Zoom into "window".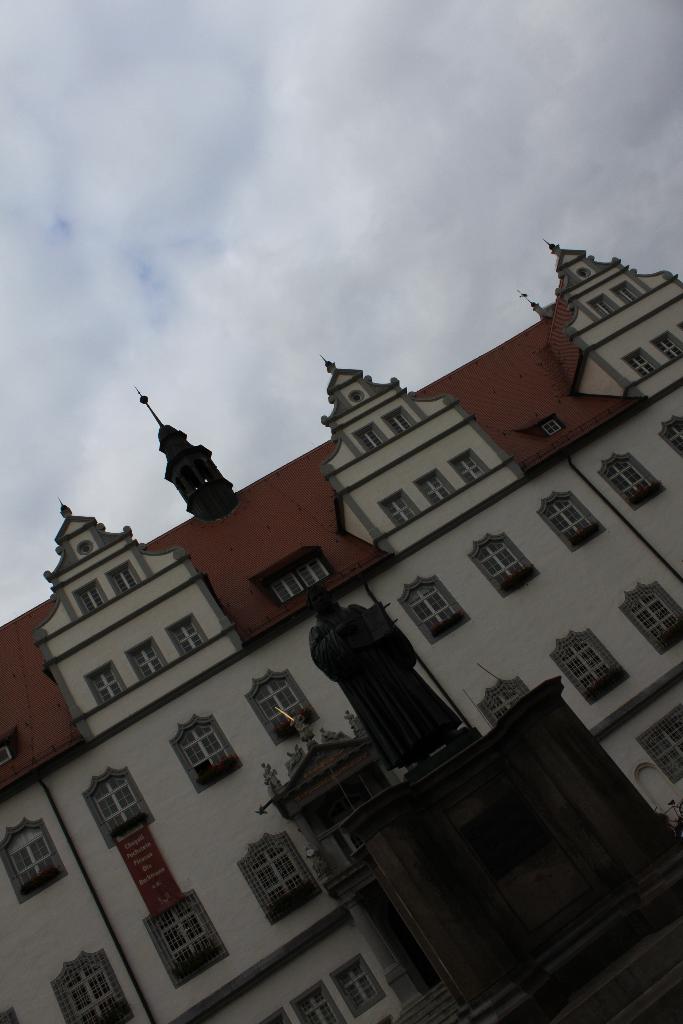
Zoom target: box(105, 561, 142, 600).
